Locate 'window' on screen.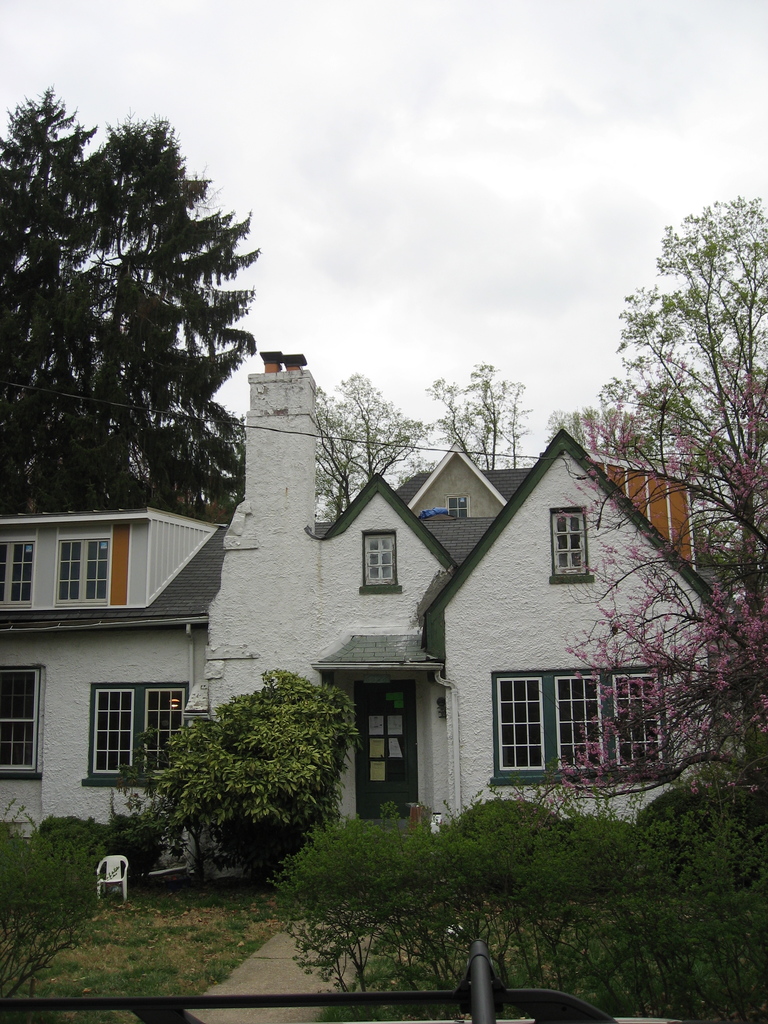
On screen at x1=2 y1=534 x2=38 y2=606.
